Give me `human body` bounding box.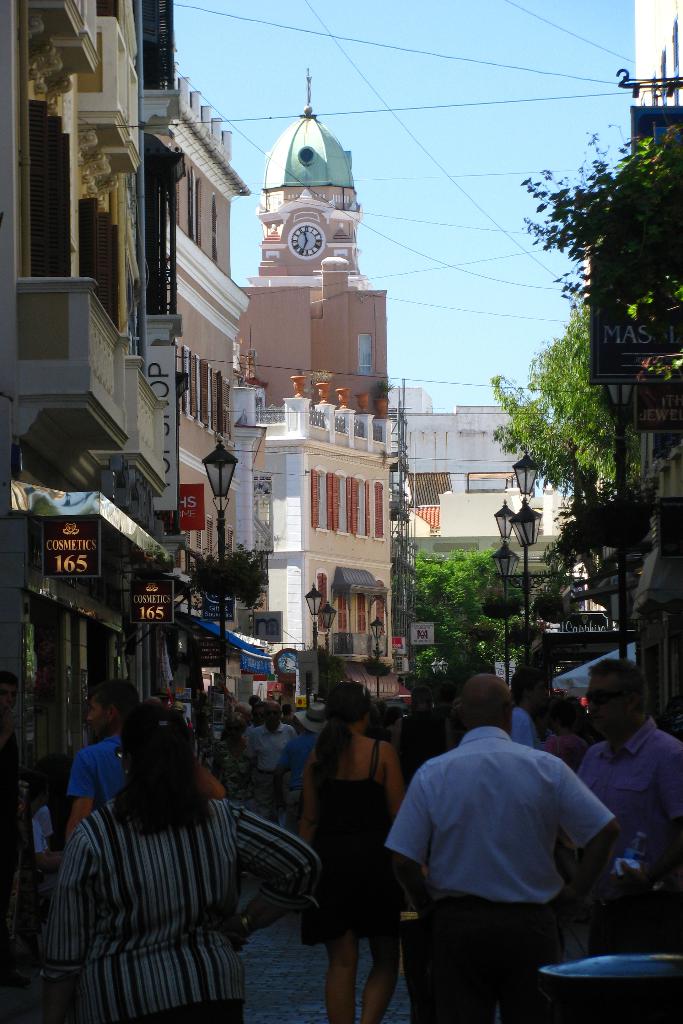
BBox(243, 704, 259, 744).
